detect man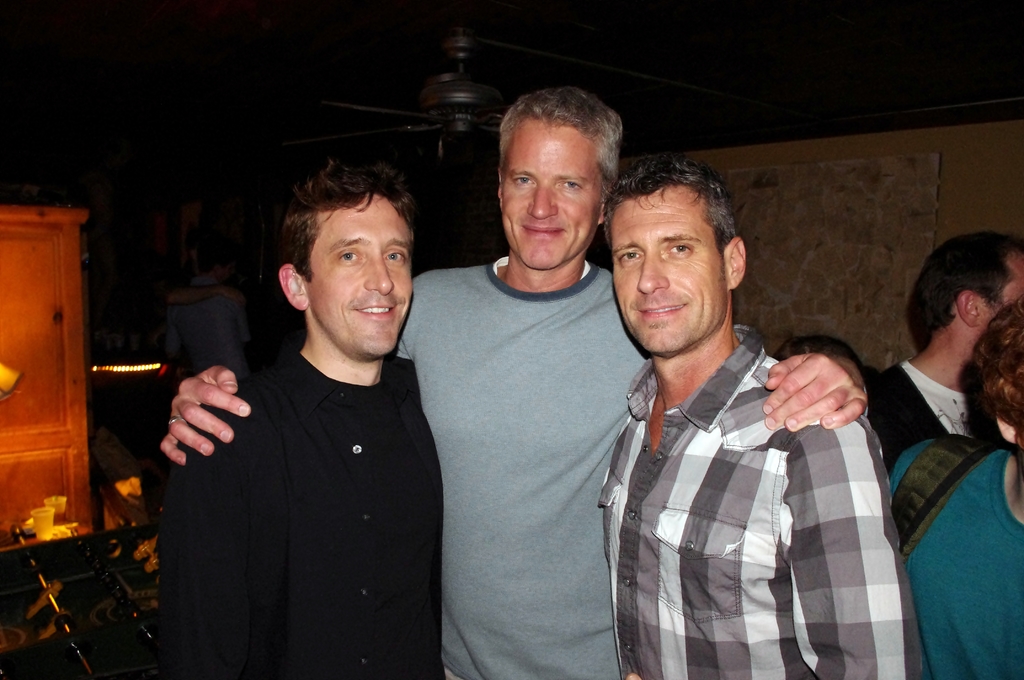
rect(146, 142, 461, 679)
